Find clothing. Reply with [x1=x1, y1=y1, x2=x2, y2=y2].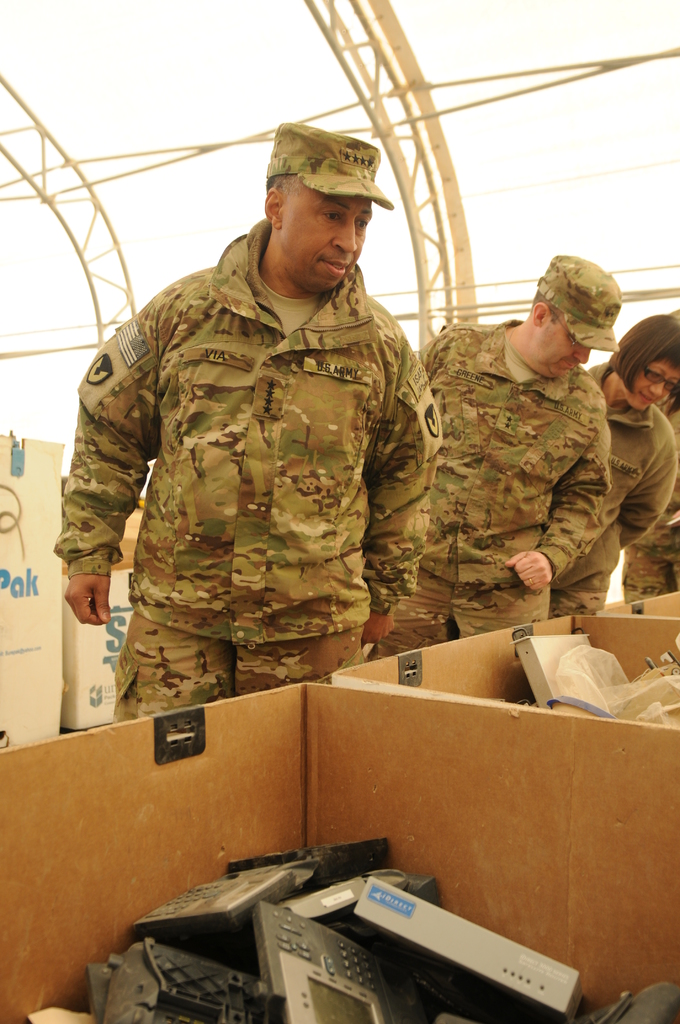
[x1=613, y1=397, x2=679, y2=612].
